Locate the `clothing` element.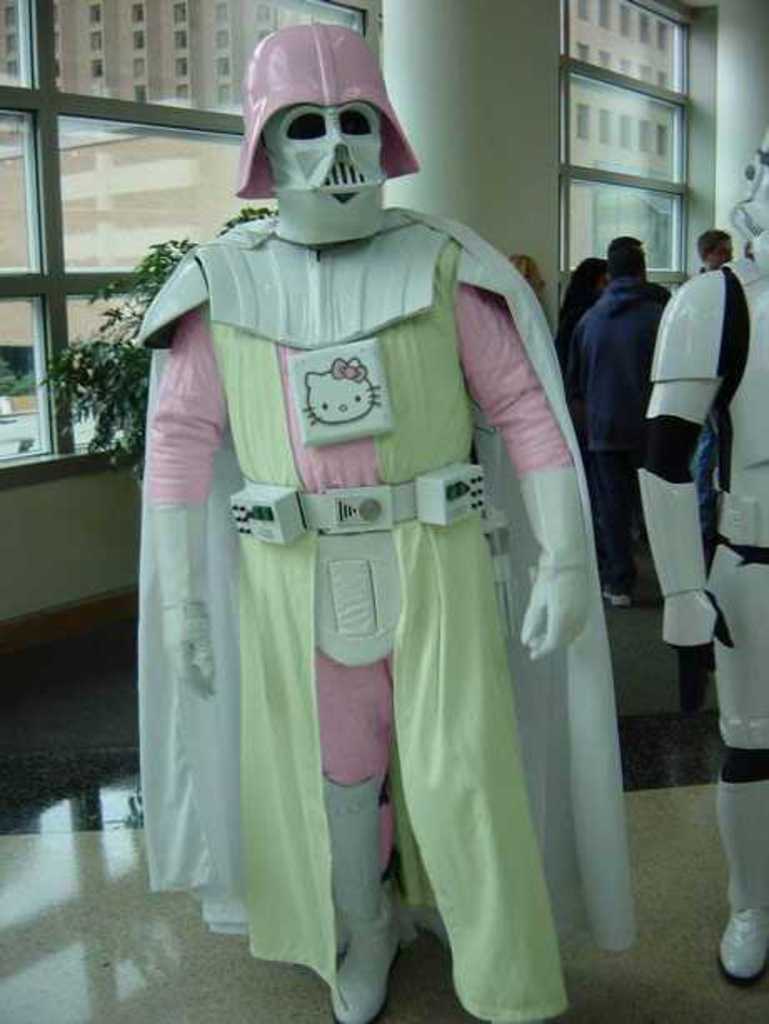
Element bbox: bbox=[567, 274, 674, 594].
